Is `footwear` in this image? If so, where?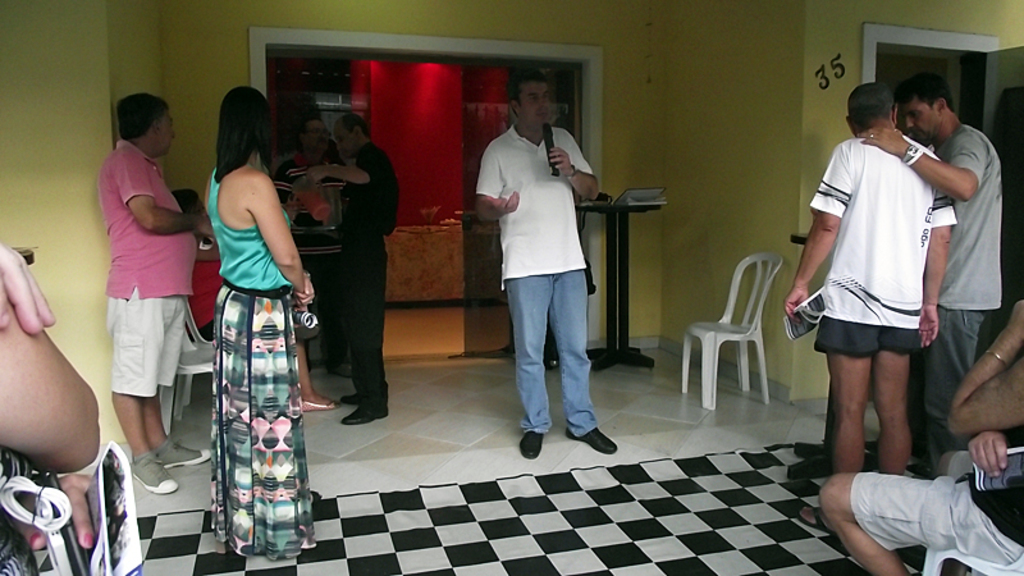
Yes, at detection(796, 500, 838, 530).
